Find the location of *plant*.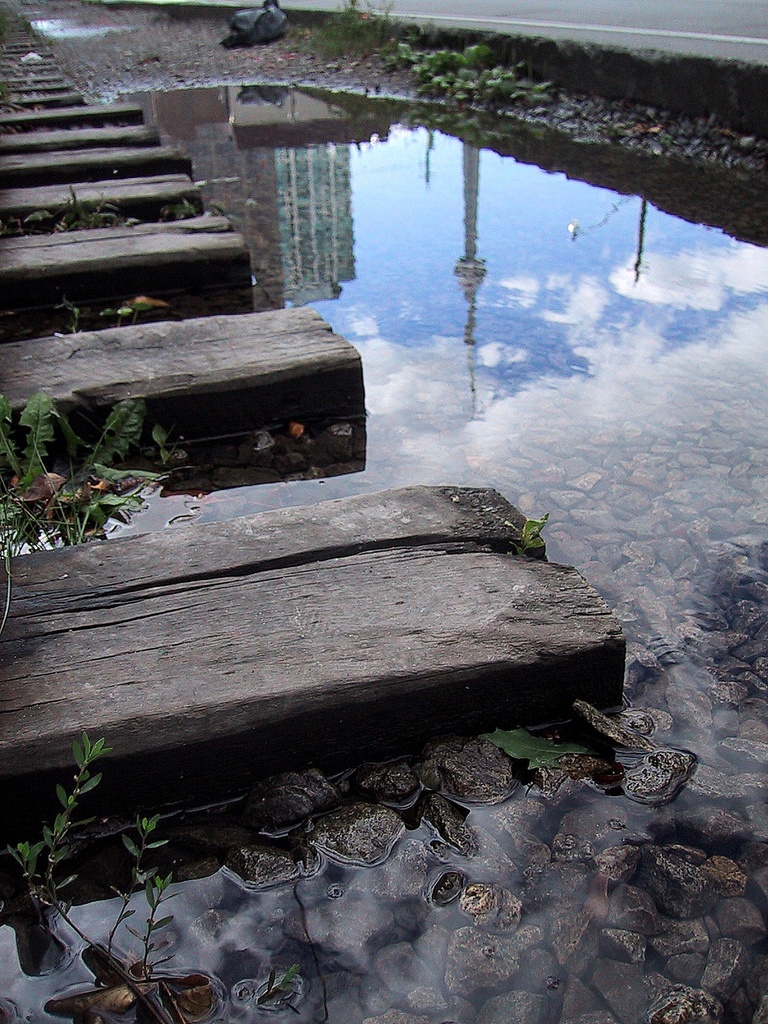
Location: <region>392, 31, 565, 109</region>.
